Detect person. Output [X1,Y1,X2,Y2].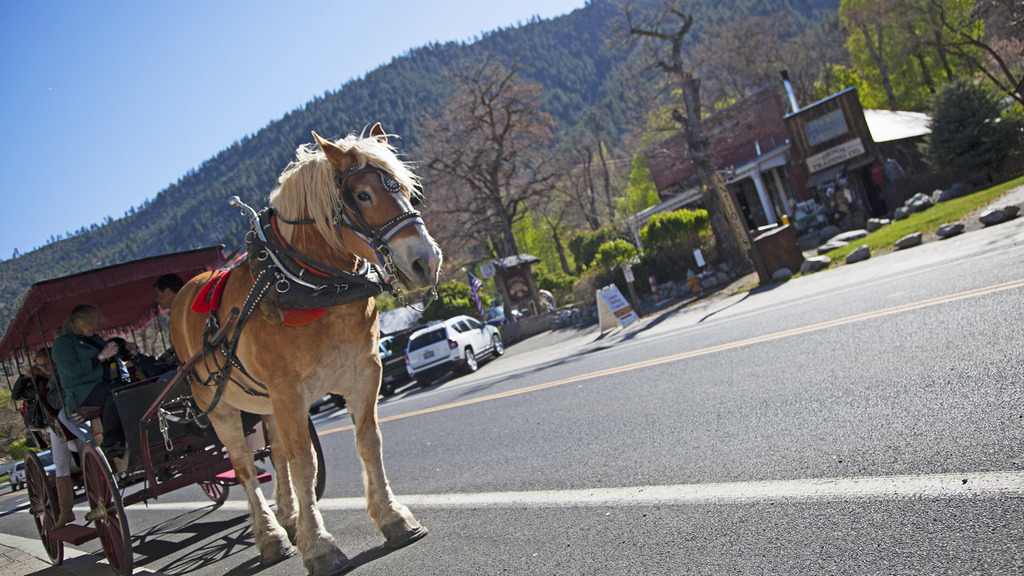
[47,305,102,434].
